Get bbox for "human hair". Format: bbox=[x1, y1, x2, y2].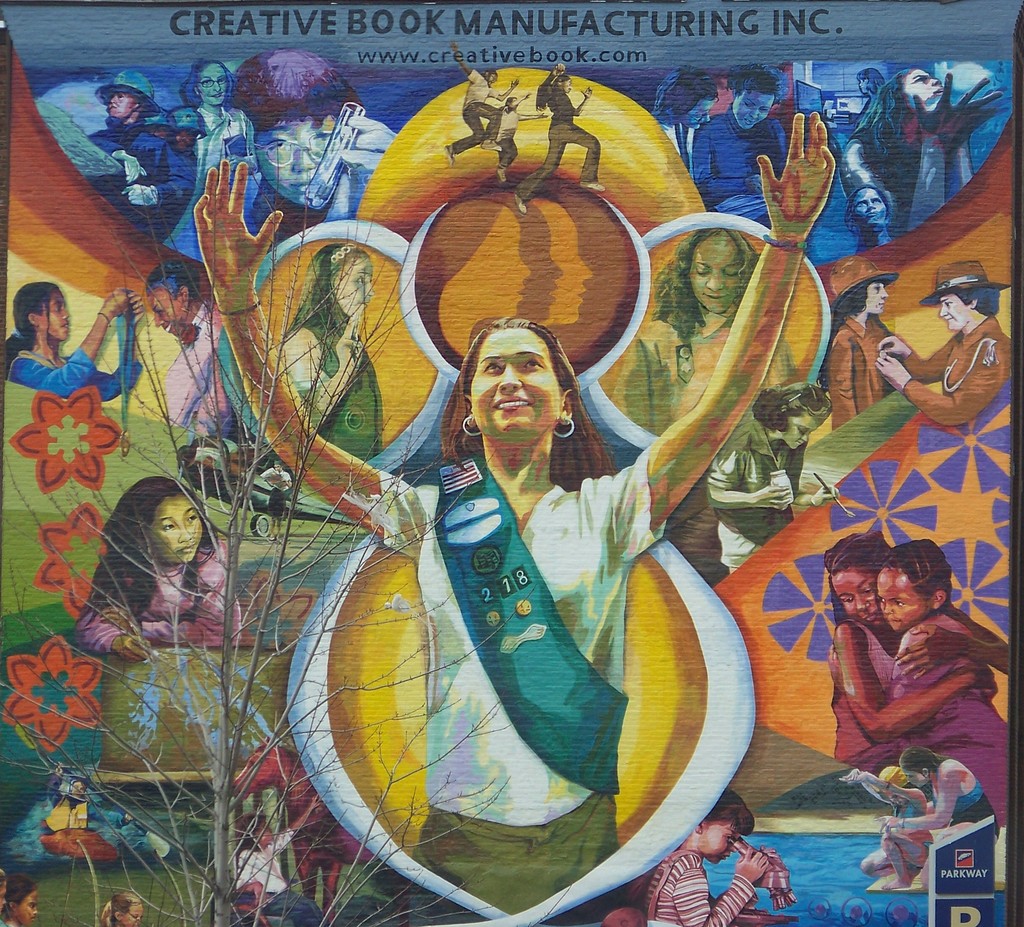
bbox=[826, 535, 893, 625].
